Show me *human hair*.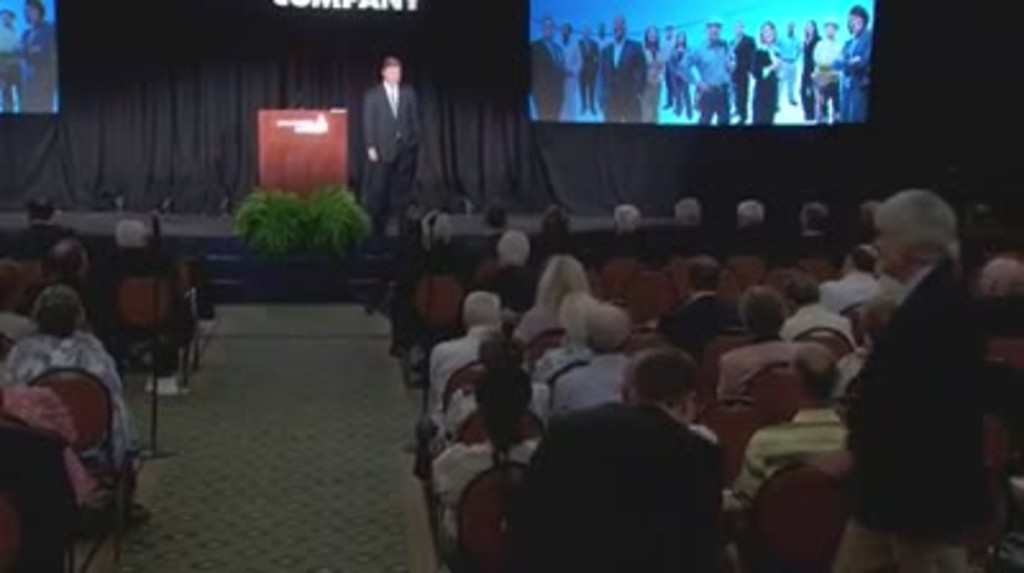
*human hair* is here: rect(497, 230, 530, 271).
